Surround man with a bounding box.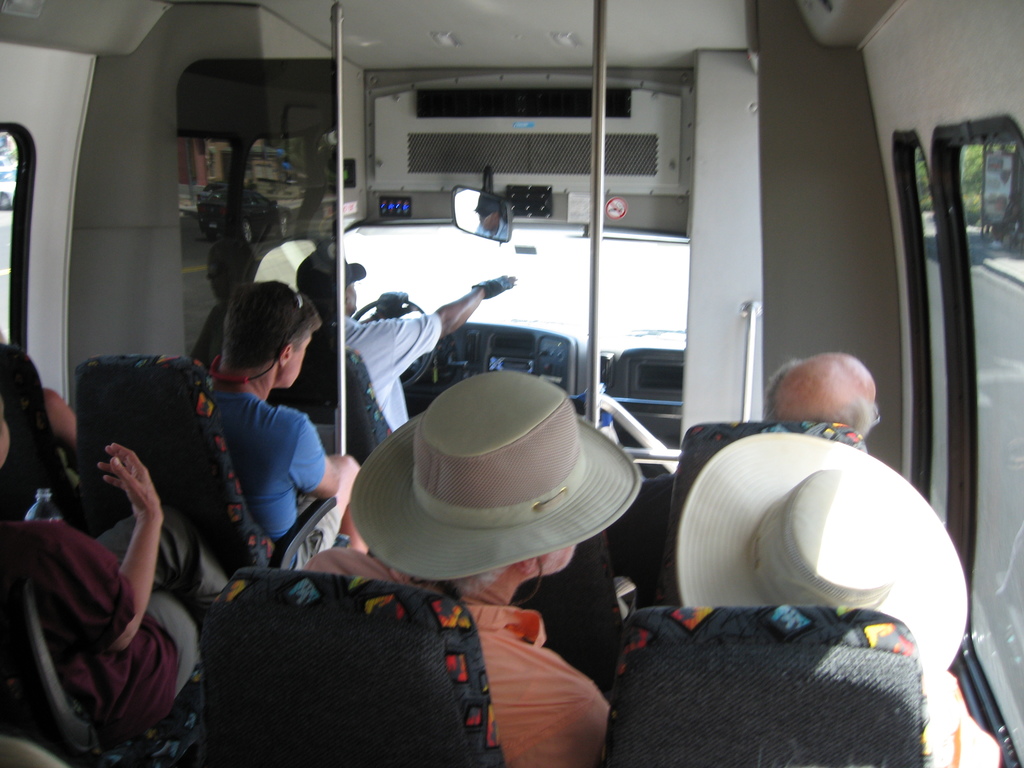
detection(754, 353, 881, 452).
